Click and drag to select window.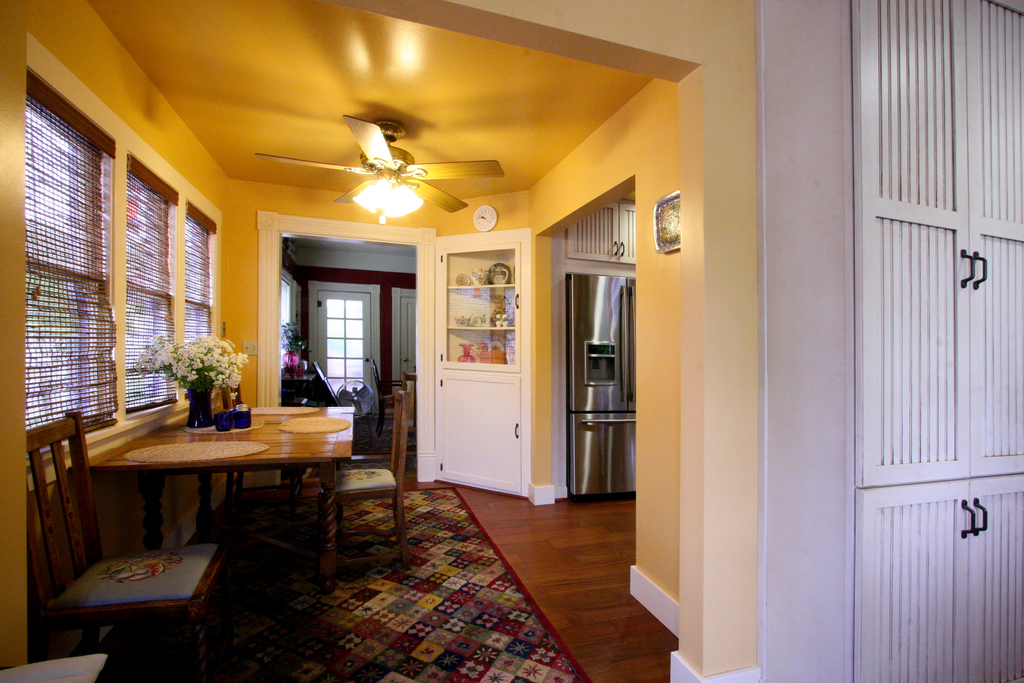
Selection: (189,206,221,397).
